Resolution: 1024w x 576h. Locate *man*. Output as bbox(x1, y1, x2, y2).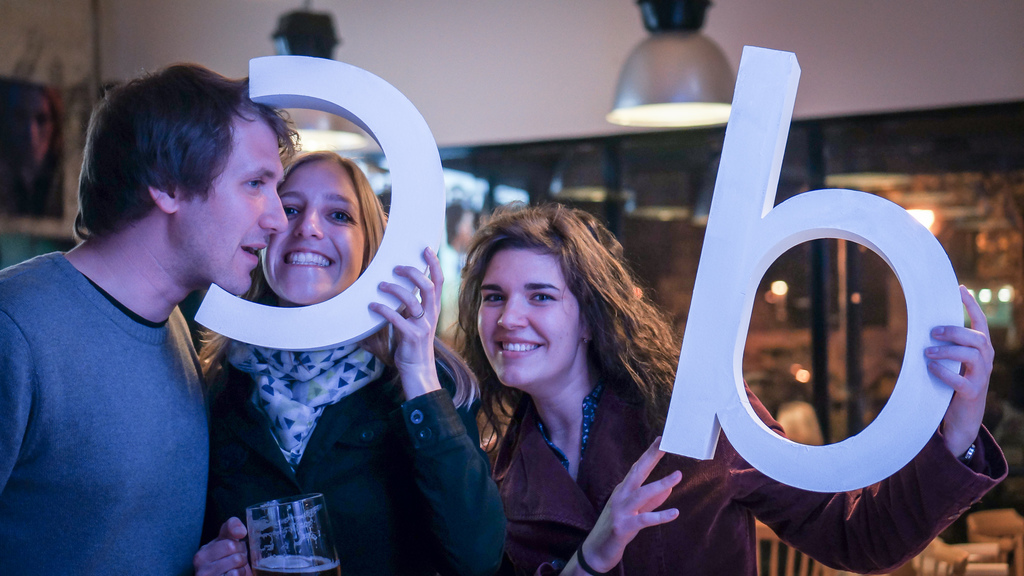
bbox(0, 62, 280, 570).
